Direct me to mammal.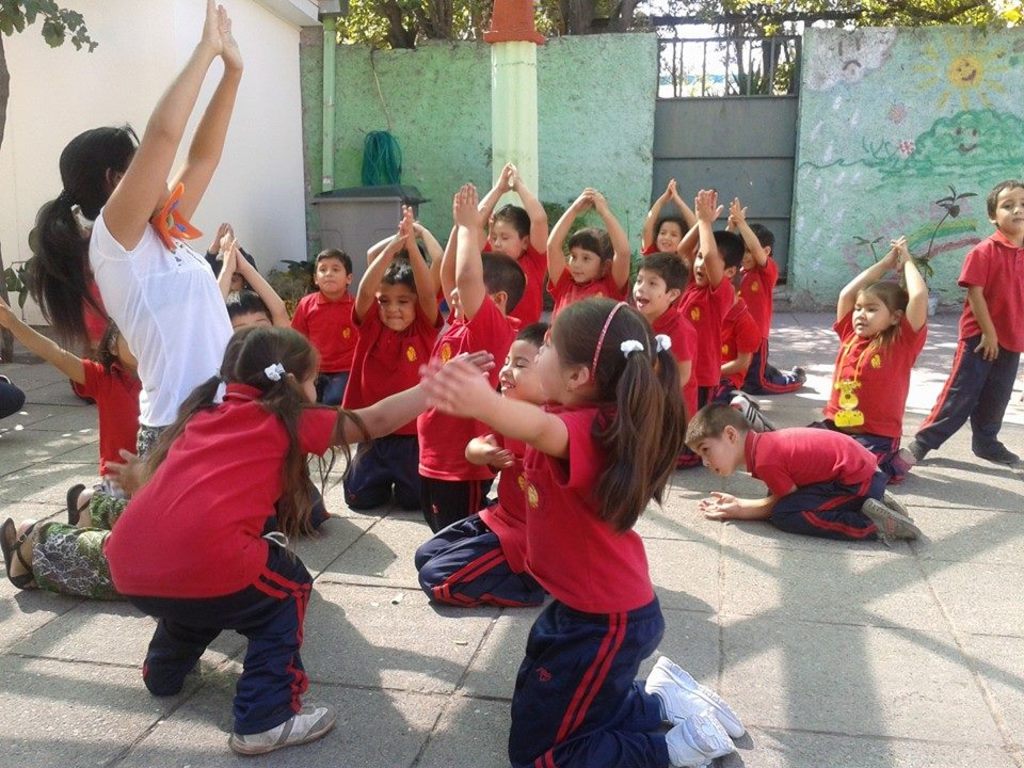
Direction: detection(415, 178, 523, 529).
